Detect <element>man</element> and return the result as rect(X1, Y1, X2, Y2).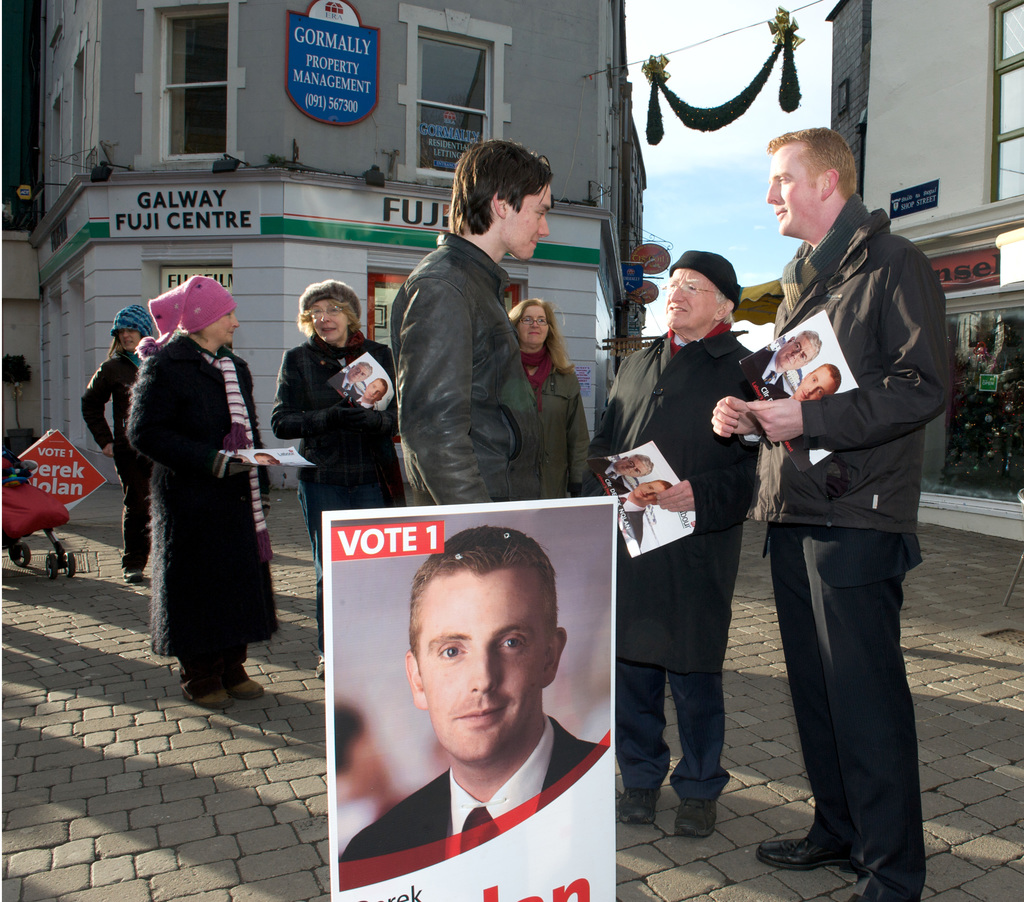
rect(612, 478, 671, 543).
